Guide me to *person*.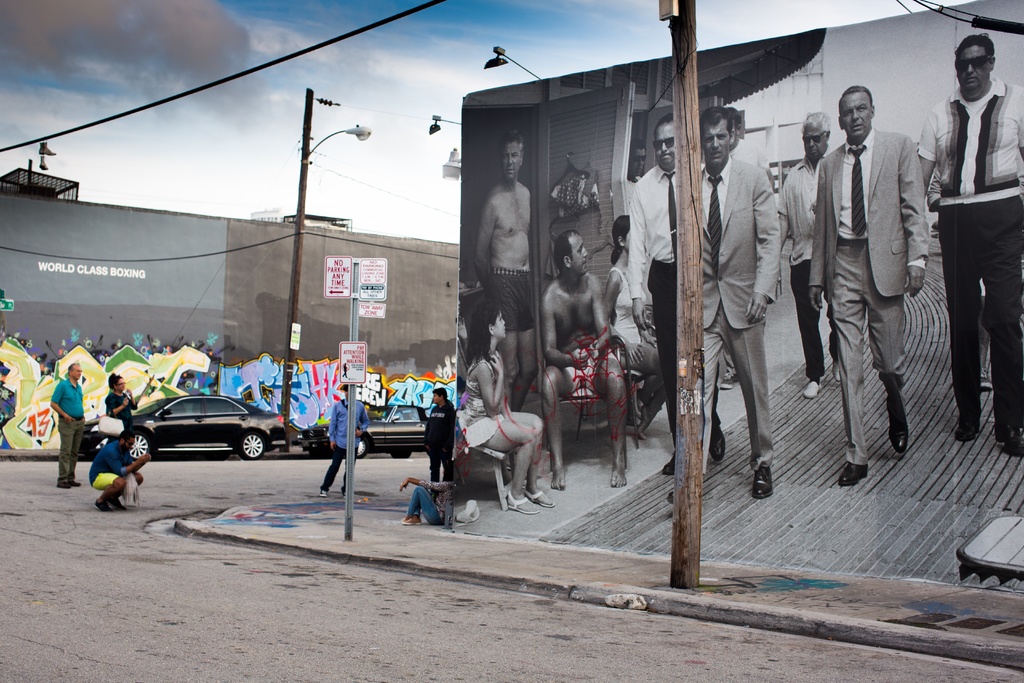
Guidance: BBox(540, 228, 632, 488).
